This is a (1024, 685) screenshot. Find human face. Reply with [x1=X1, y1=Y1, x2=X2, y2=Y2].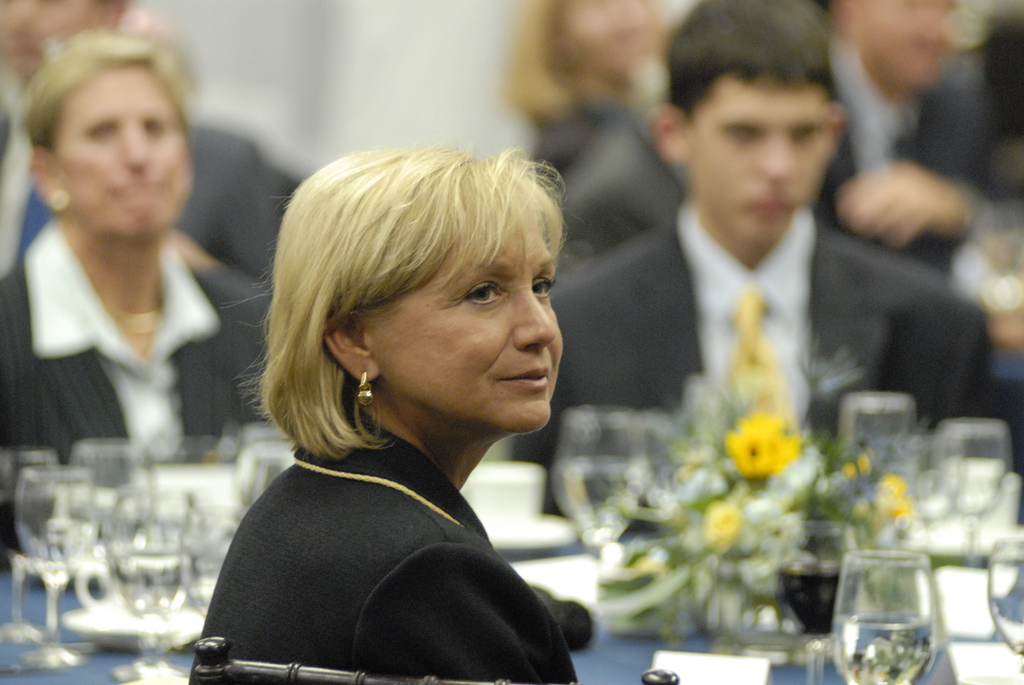
[x1=693, y1=72, x2=829, y2=240].
